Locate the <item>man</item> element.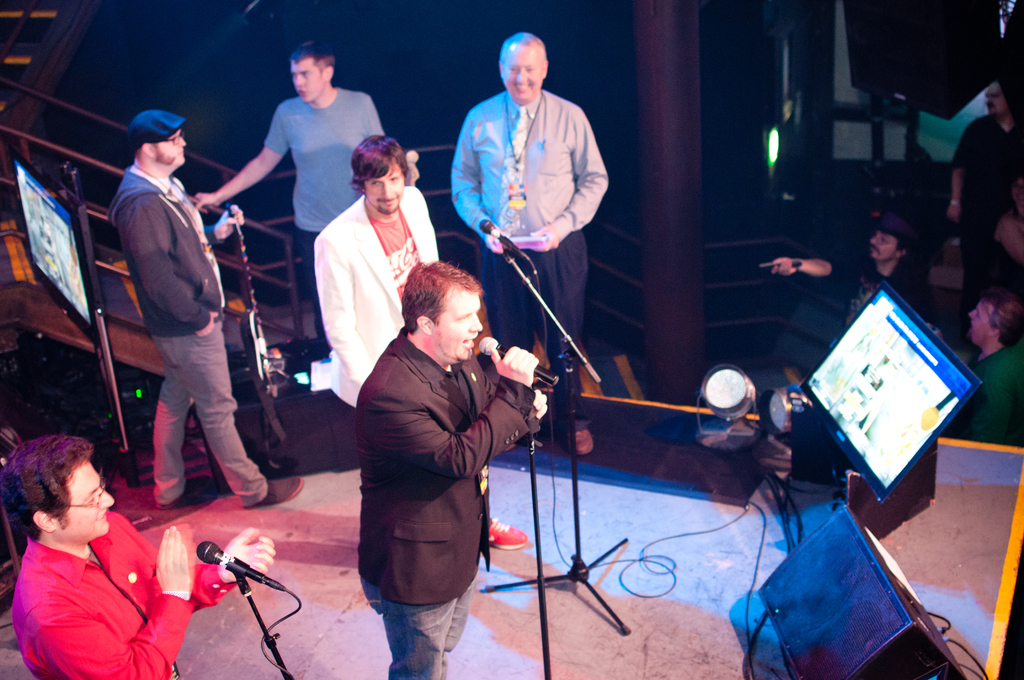
Element bbox: (x1=764, y1=214, x2=943, y2=341).
